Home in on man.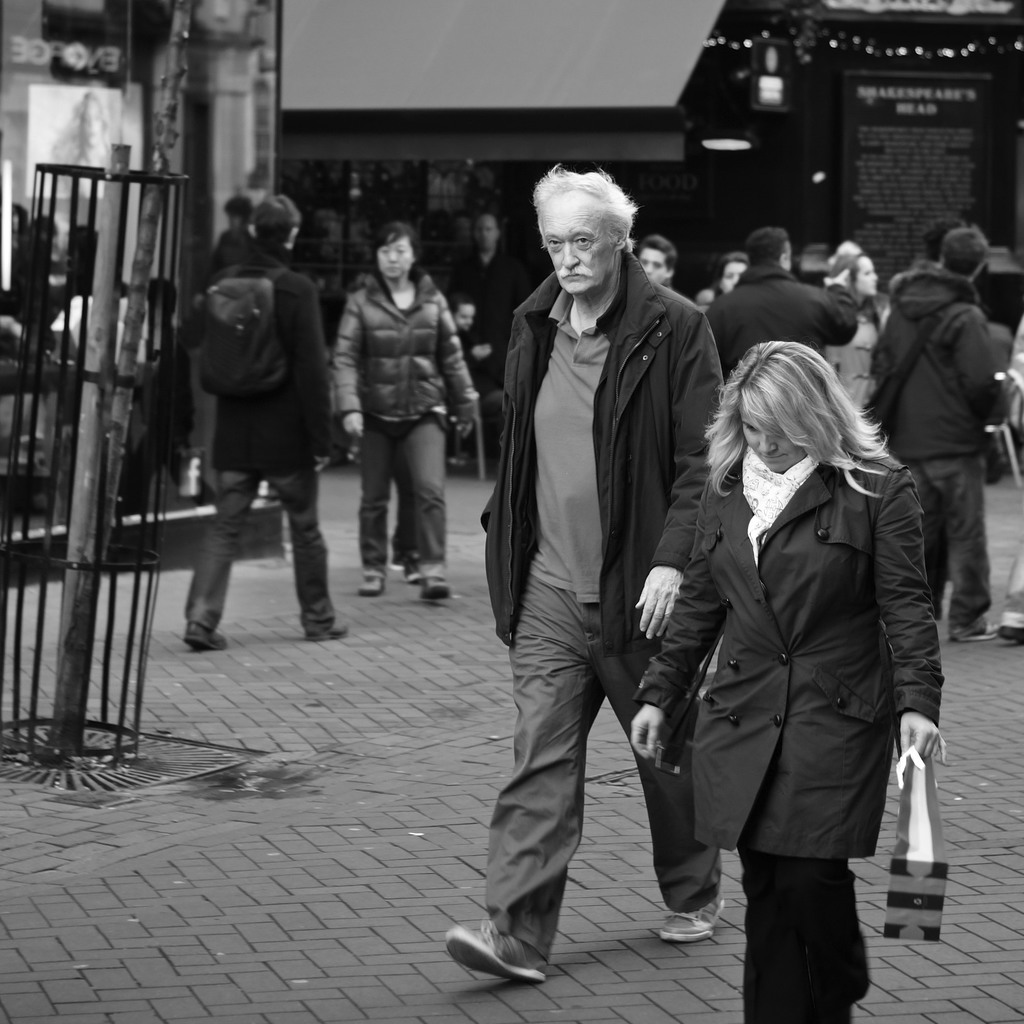
Homed in at (left=636, top=236, right=677, bottom=291).
